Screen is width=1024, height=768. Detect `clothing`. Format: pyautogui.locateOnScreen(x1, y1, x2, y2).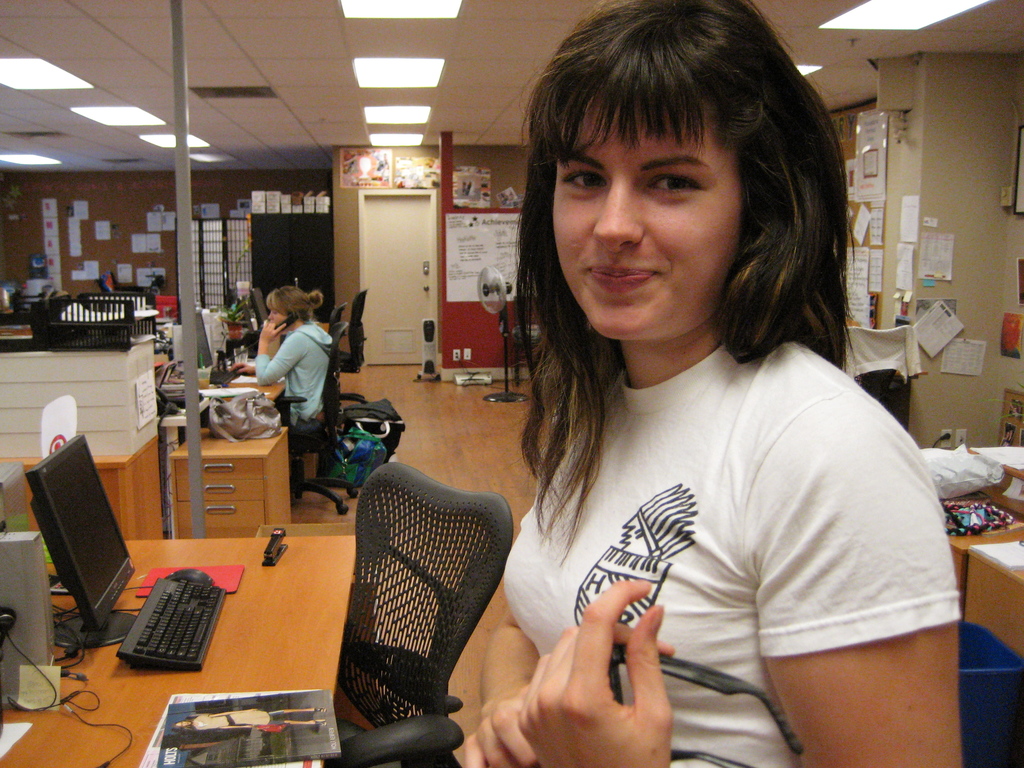
pyautogui.locateOnScreen(482, 256, 946, 731).
